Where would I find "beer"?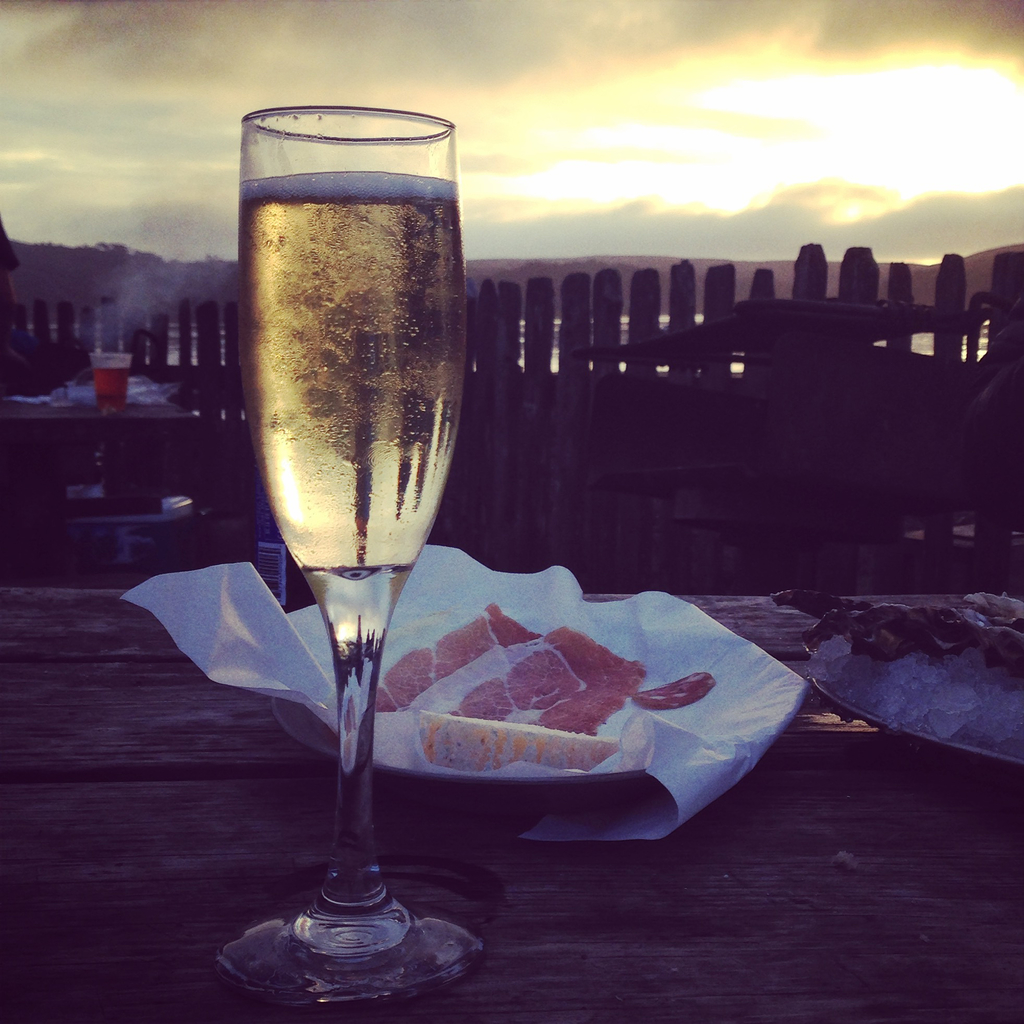
At (left=93, top=355, right=129, bottom=410).
